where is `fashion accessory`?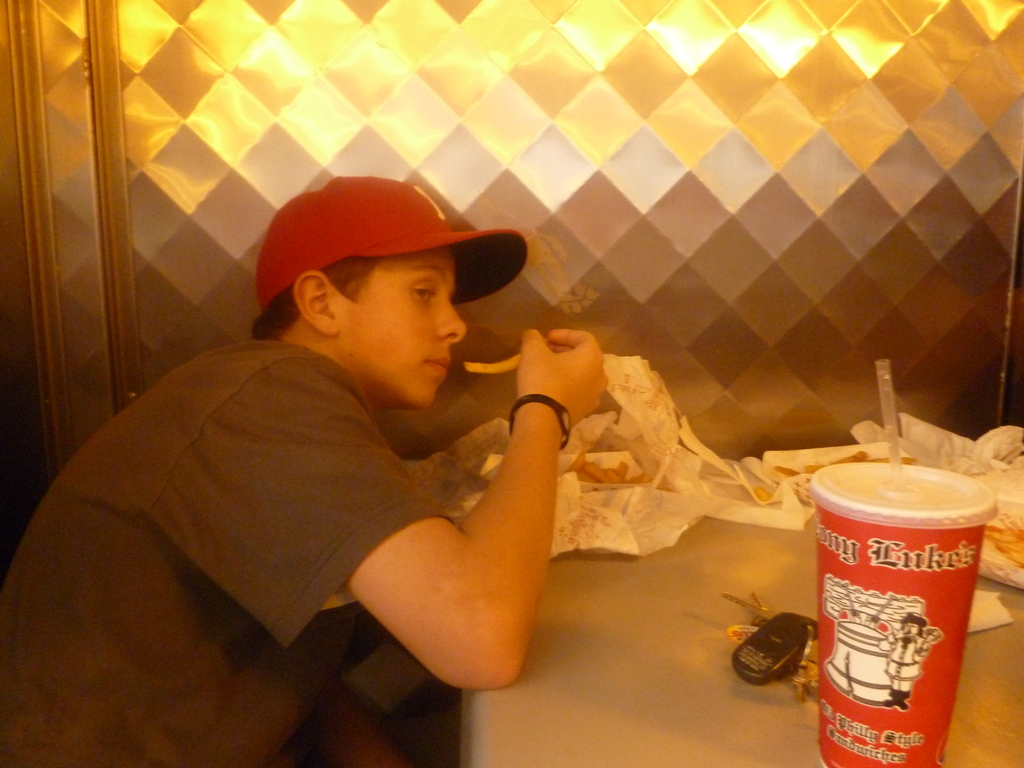
bbox(508, 394, 573, 449).
